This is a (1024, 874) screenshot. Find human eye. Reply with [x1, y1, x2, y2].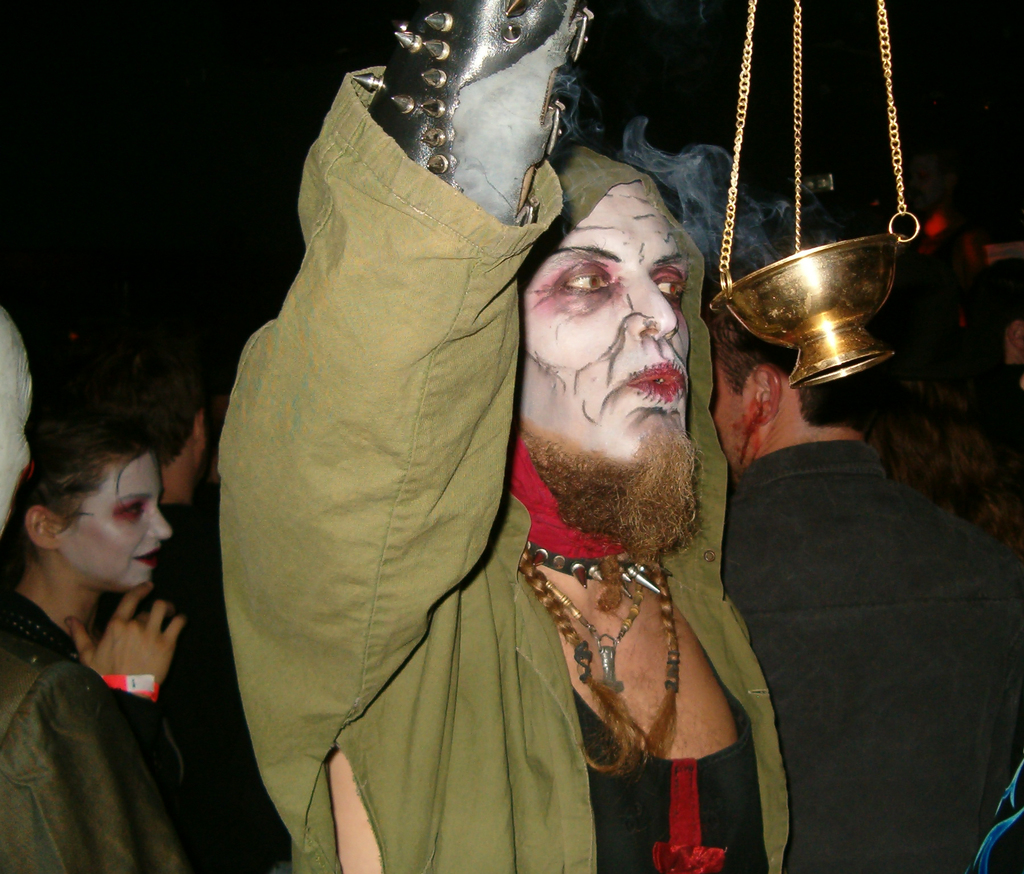
[552, 252, 623, 299].
